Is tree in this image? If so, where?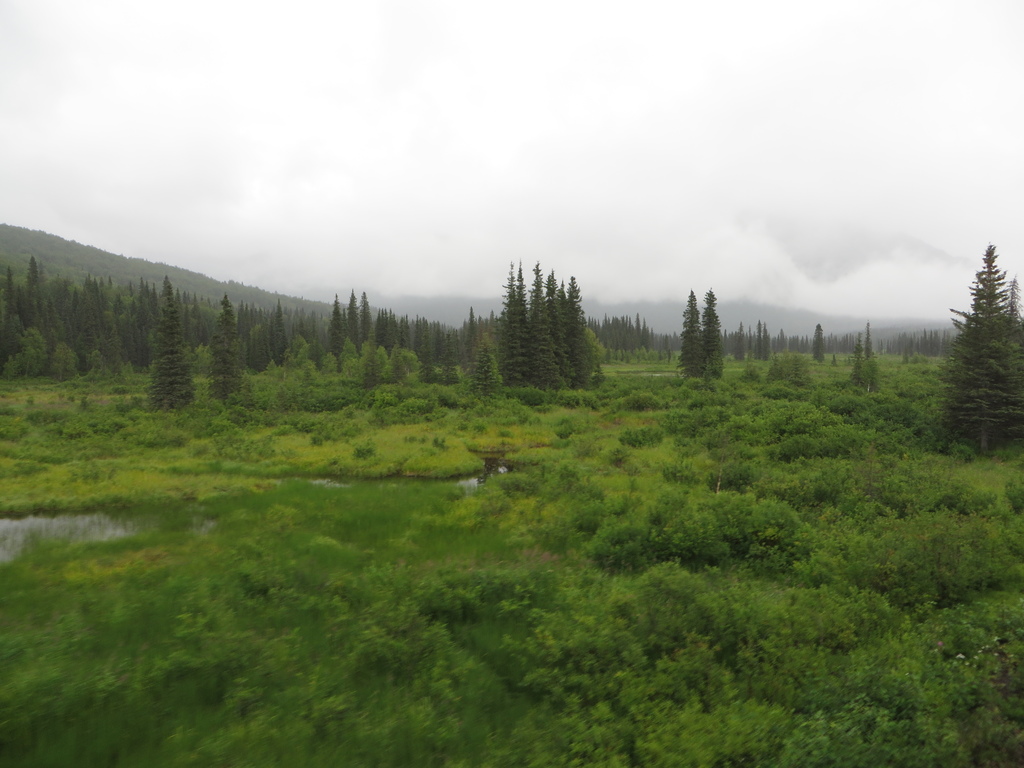
Yes, at {"left": 136, "top": 270, "right": 198, "bottom": 412}.
